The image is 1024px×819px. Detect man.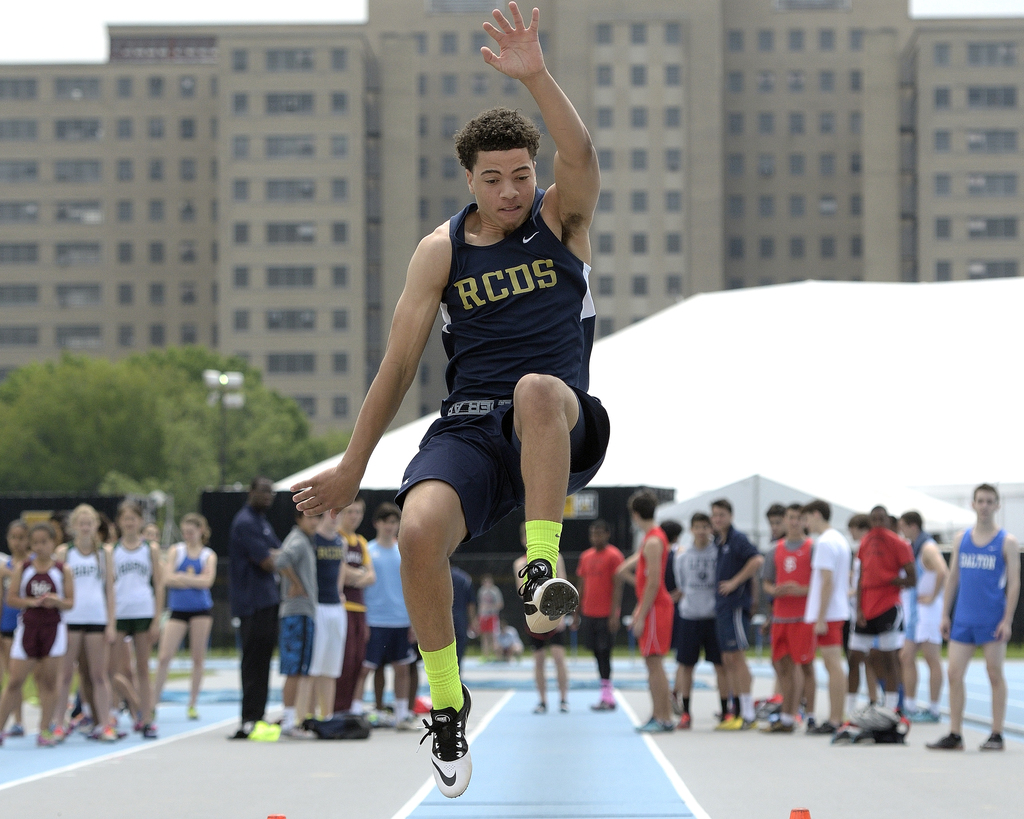
Detection: <box>709,491,767,721</box>.
